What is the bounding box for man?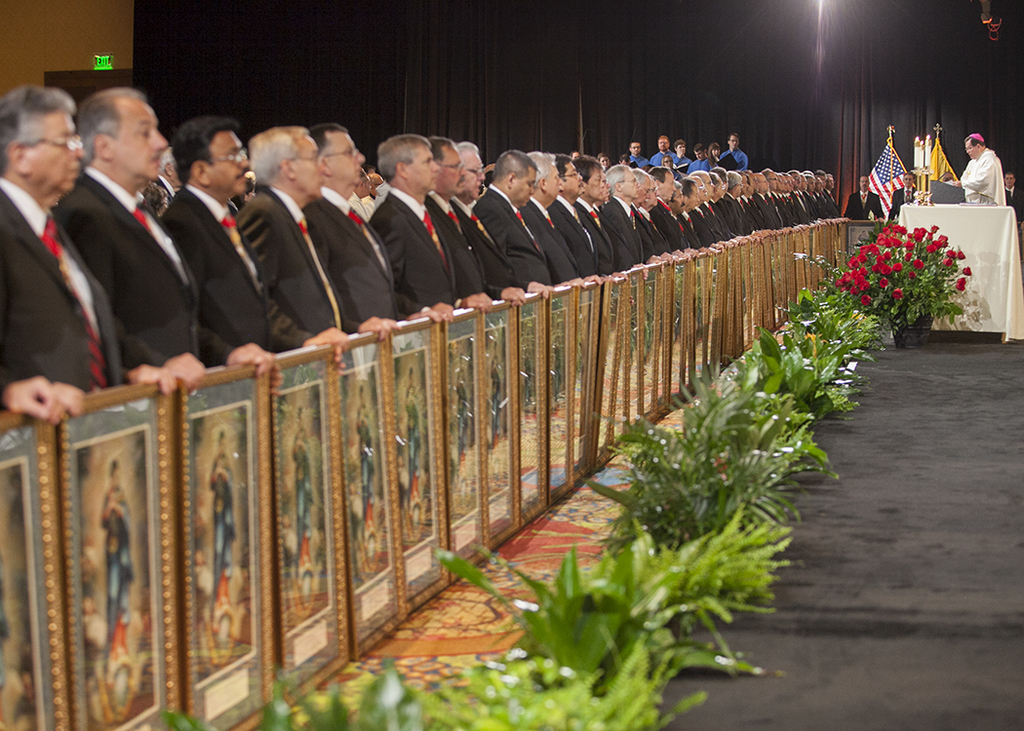
1005 171 1023 230.
